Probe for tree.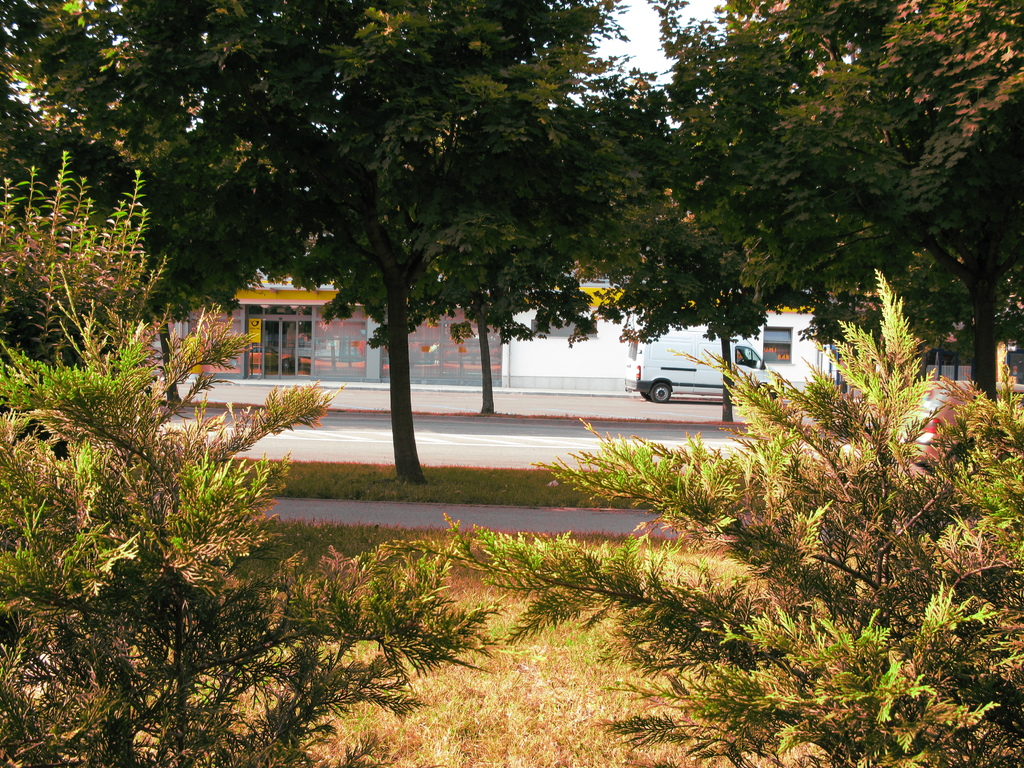
Probe result: region(0, 146, 506, 767).
